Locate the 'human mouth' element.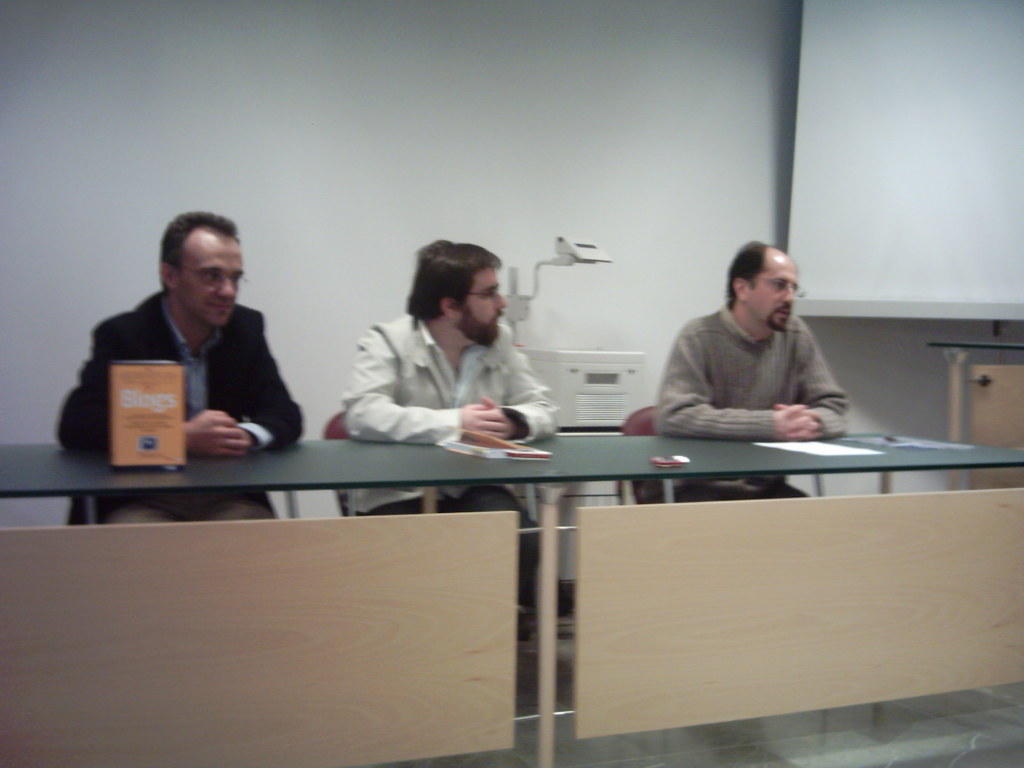
Element bbox: Rect(776, 307, 790, 317).
